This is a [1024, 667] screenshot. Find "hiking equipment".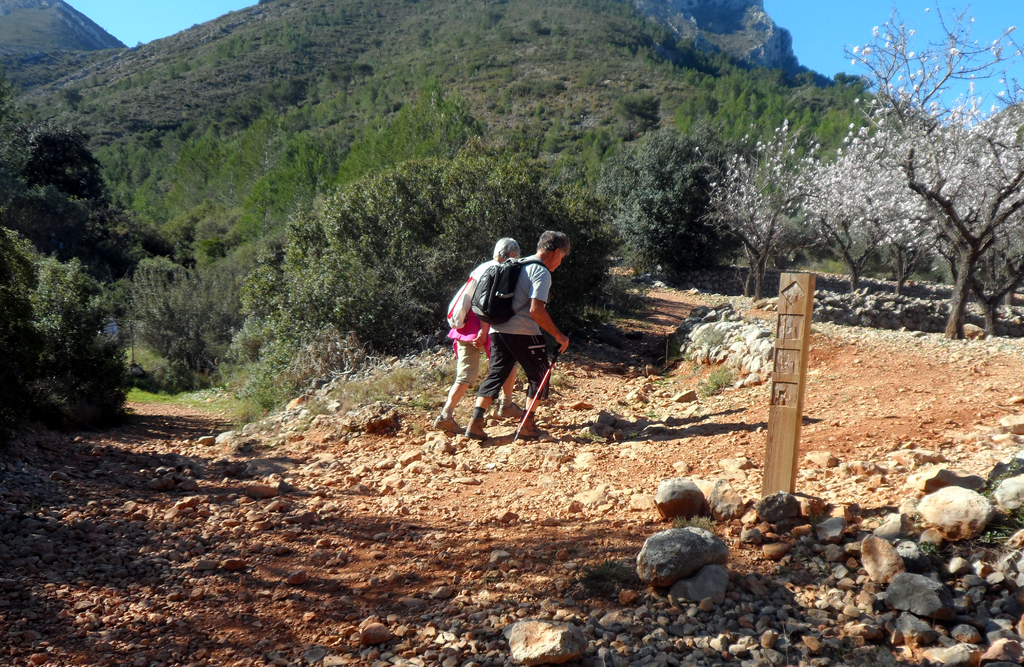
Bounding box: crop(472, 259, 552, 330).
